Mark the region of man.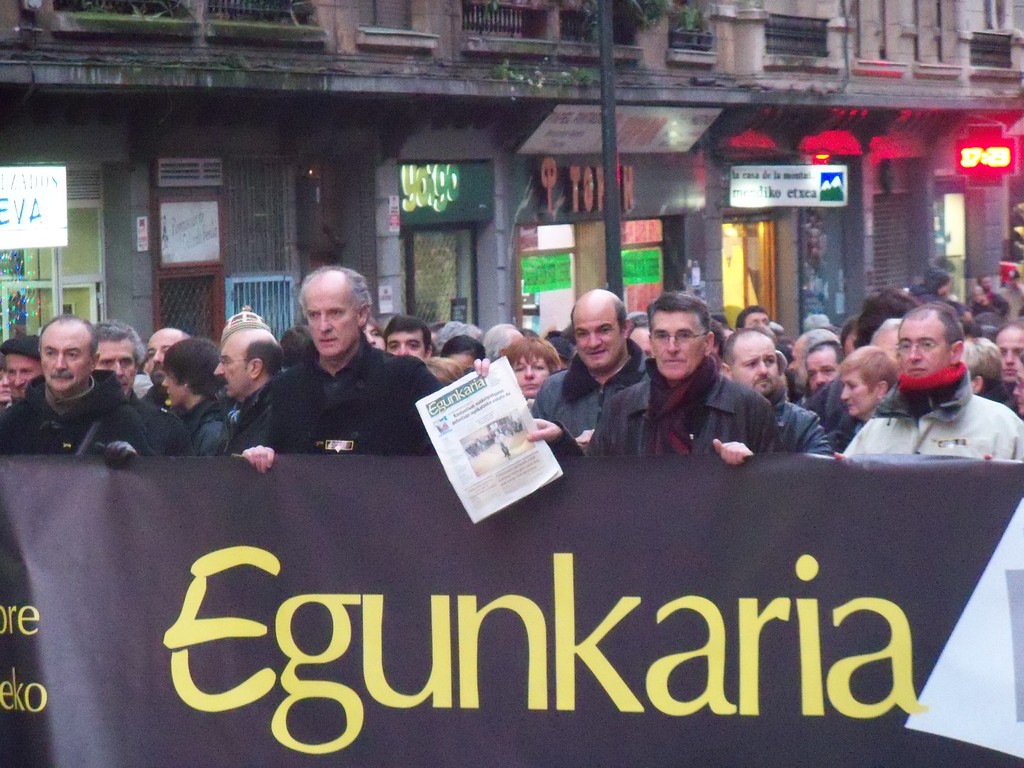
Region: 521:285:797:466.
